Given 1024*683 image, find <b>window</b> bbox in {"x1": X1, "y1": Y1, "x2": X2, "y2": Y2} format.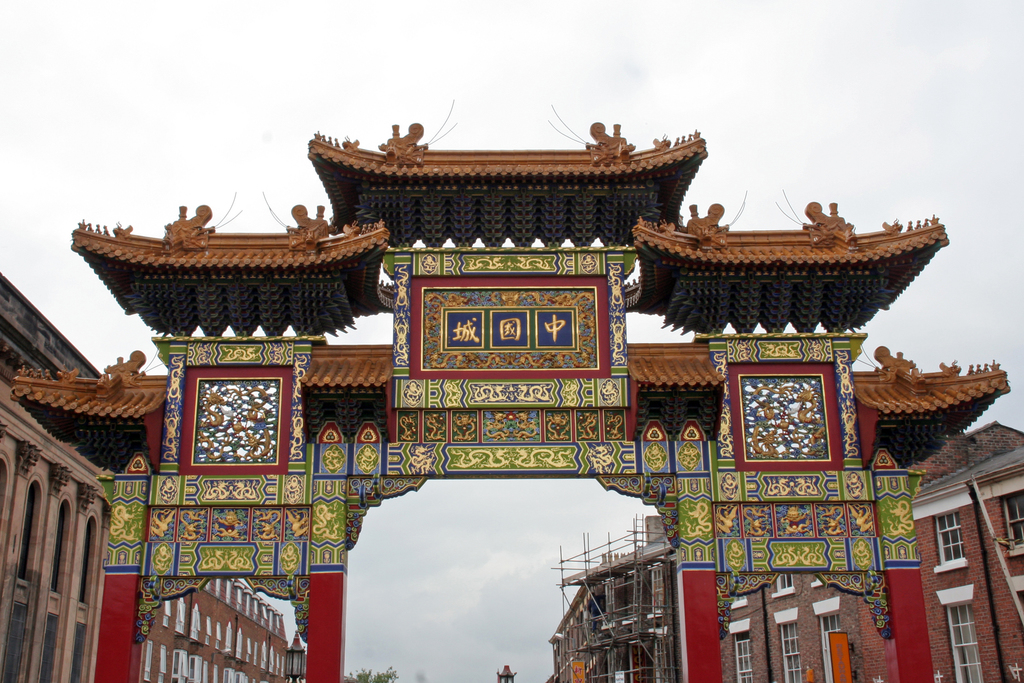
{"x1": 35, "y1": 610, "x2": 61, "y2": 682}.
